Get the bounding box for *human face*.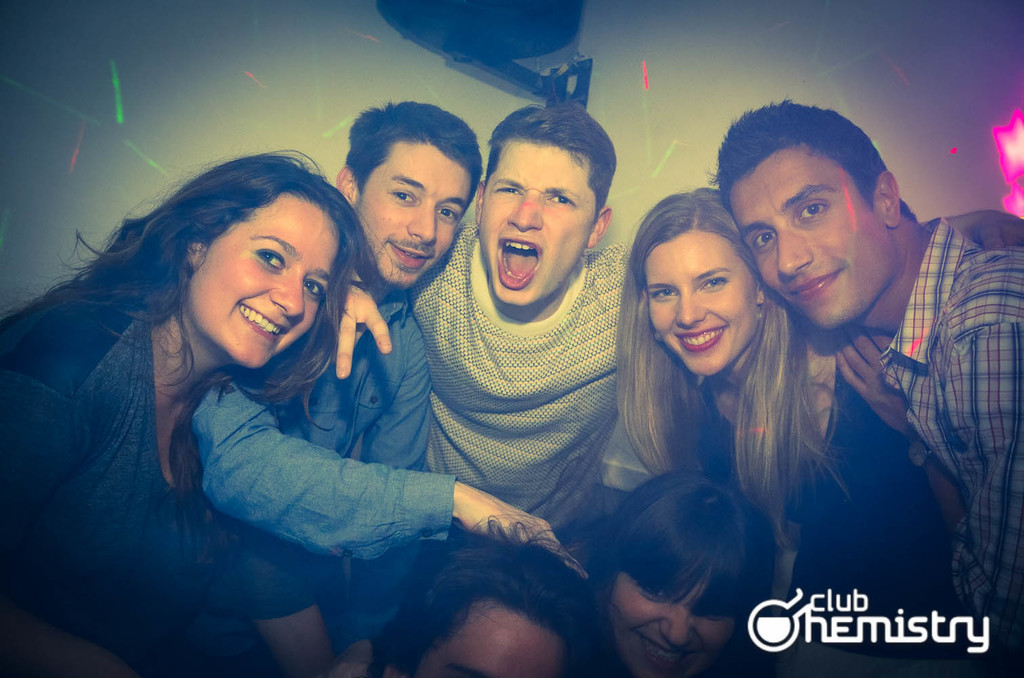
x1=360, y1=140, x2=472, y2=285.
